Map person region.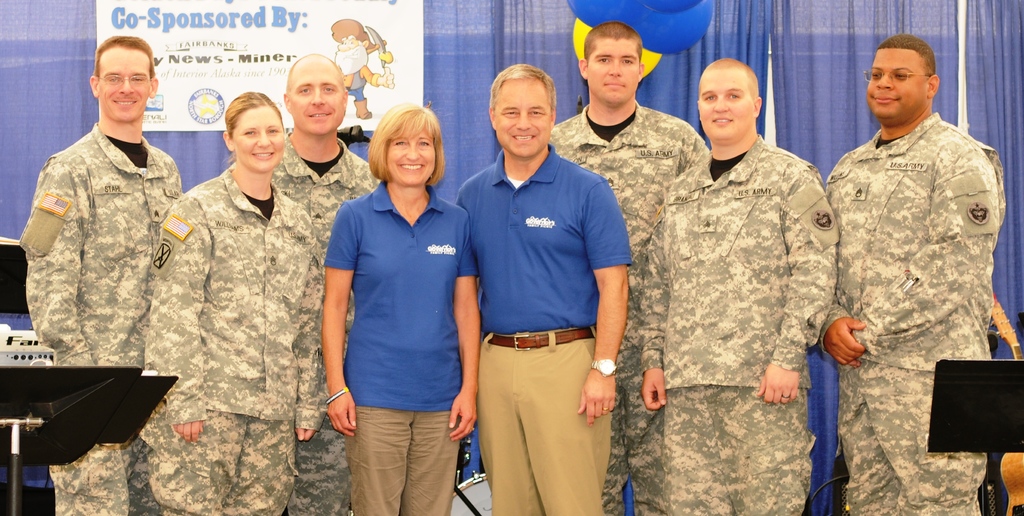
Mapped to region(323, 23, 388, 114).
